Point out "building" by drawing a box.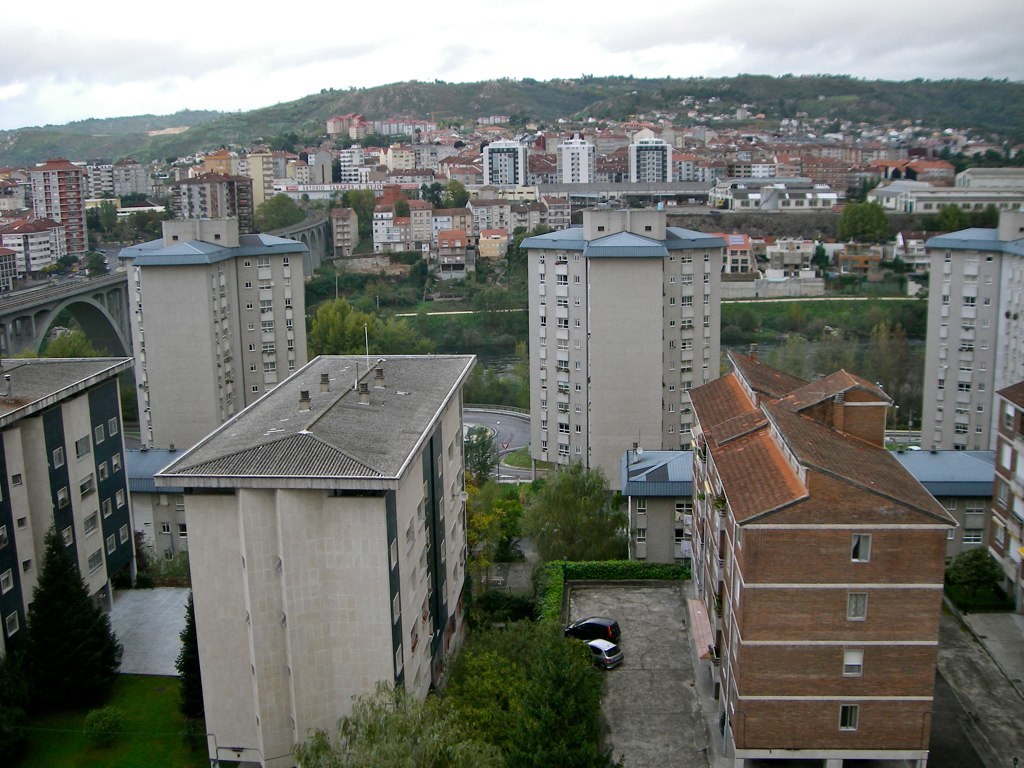
[0,350,129,664].
